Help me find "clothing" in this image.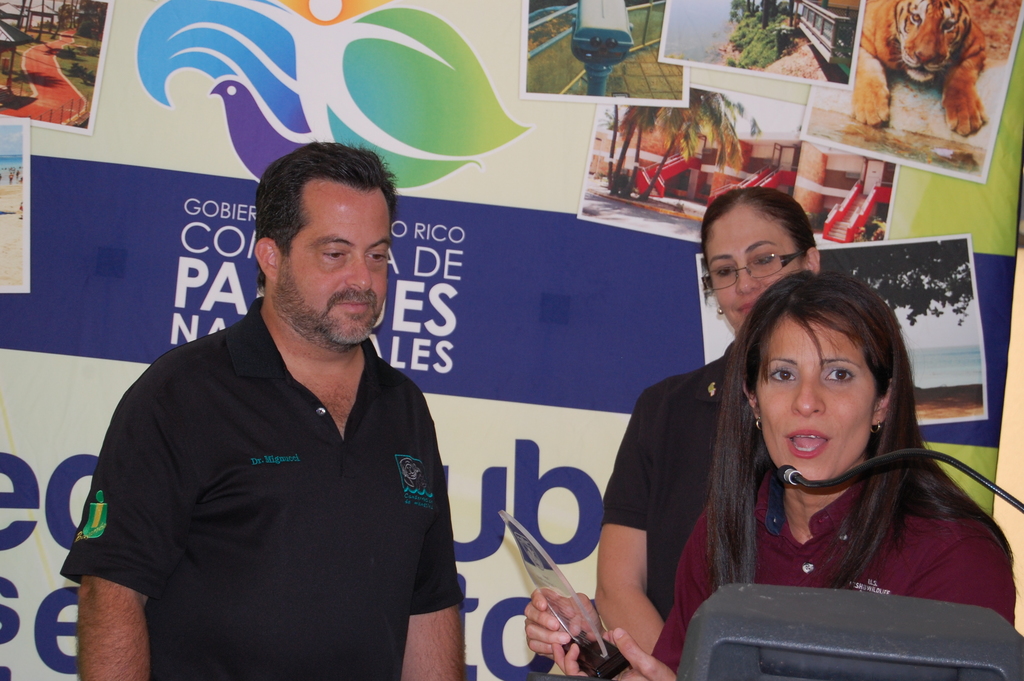
Found it: x1=61 y1=305 x2=460 y2=680.
